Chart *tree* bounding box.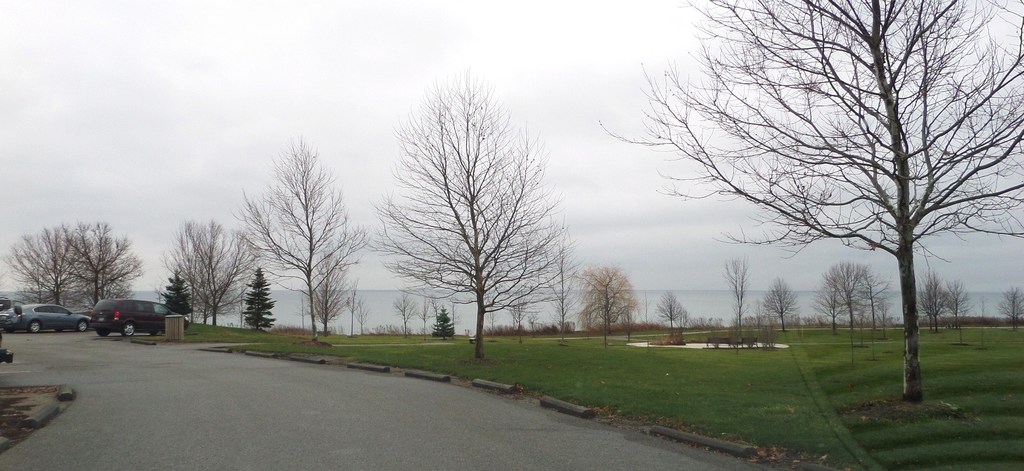
Charted: box=[417, 285, 446, 330].
